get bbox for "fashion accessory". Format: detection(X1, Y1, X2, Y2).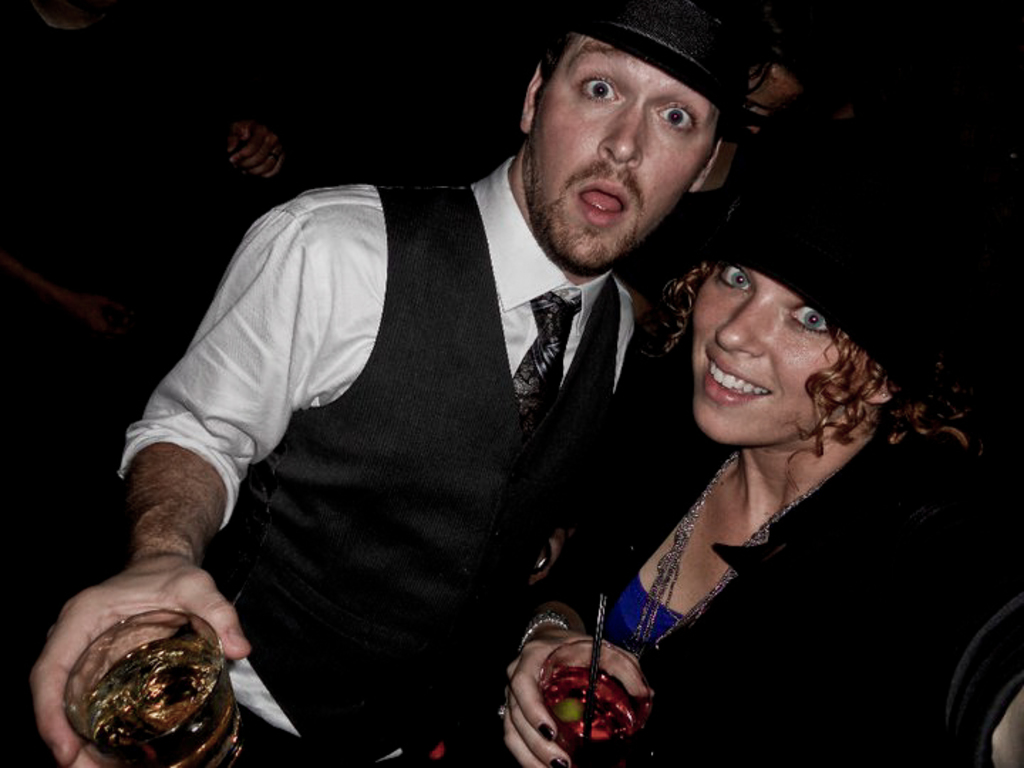
detection(630, 451, 822, 658).
